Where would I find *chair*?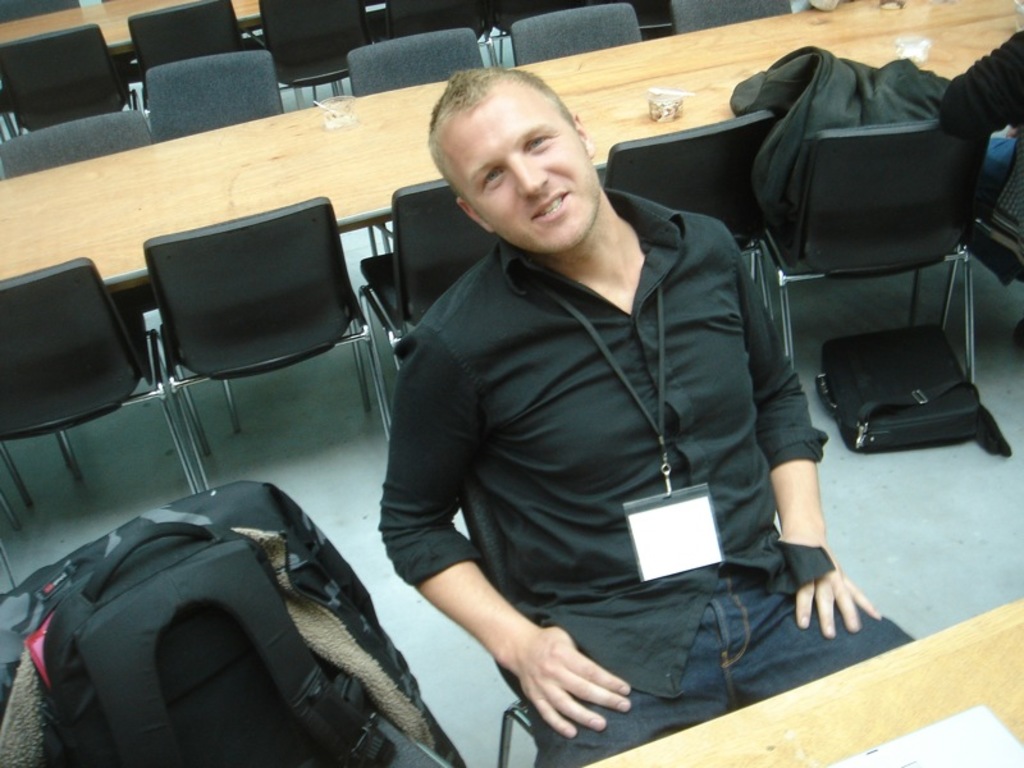
At 0,19,146,132.
